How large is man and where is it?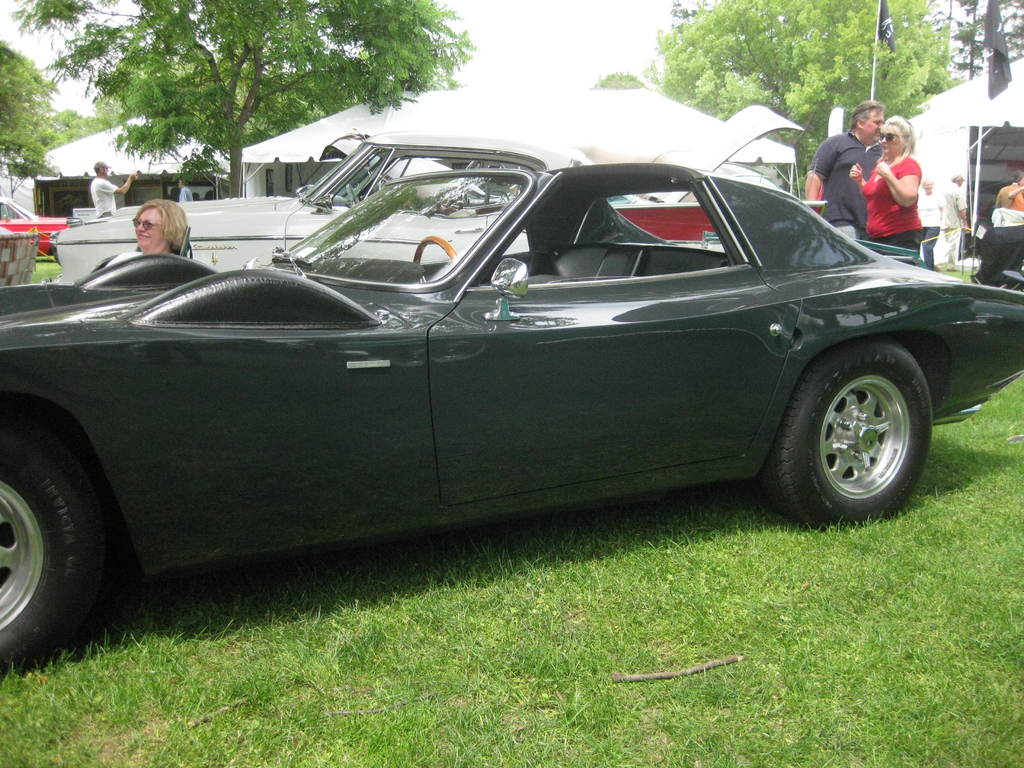
Bounding box: locate(804, 92, 892, 238).
